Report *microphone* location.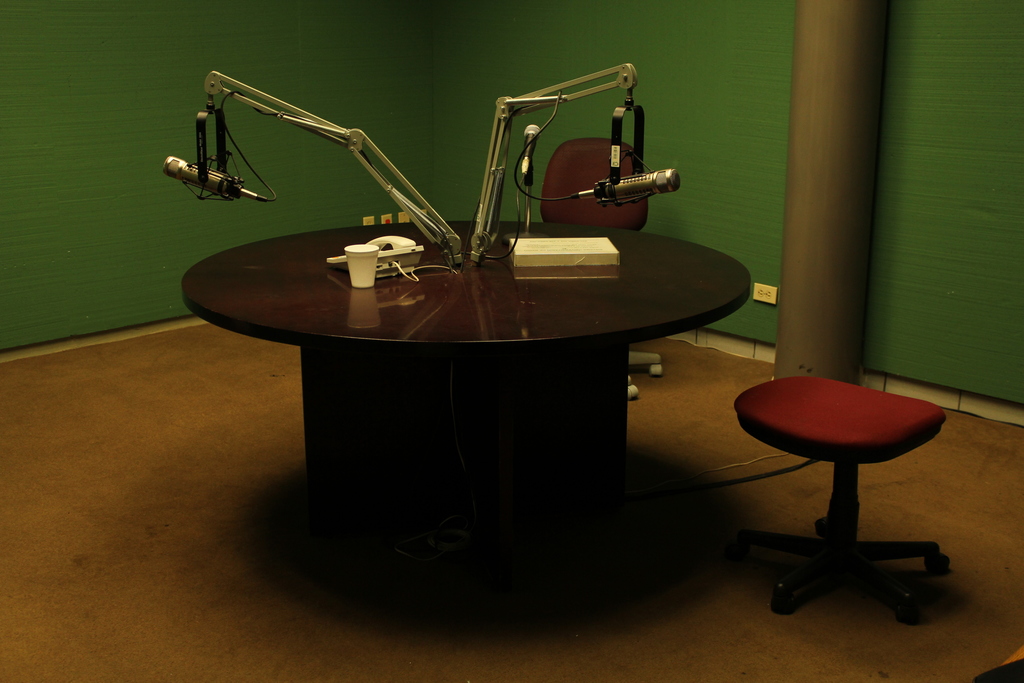
Report: (566, 166, 684, 205).
